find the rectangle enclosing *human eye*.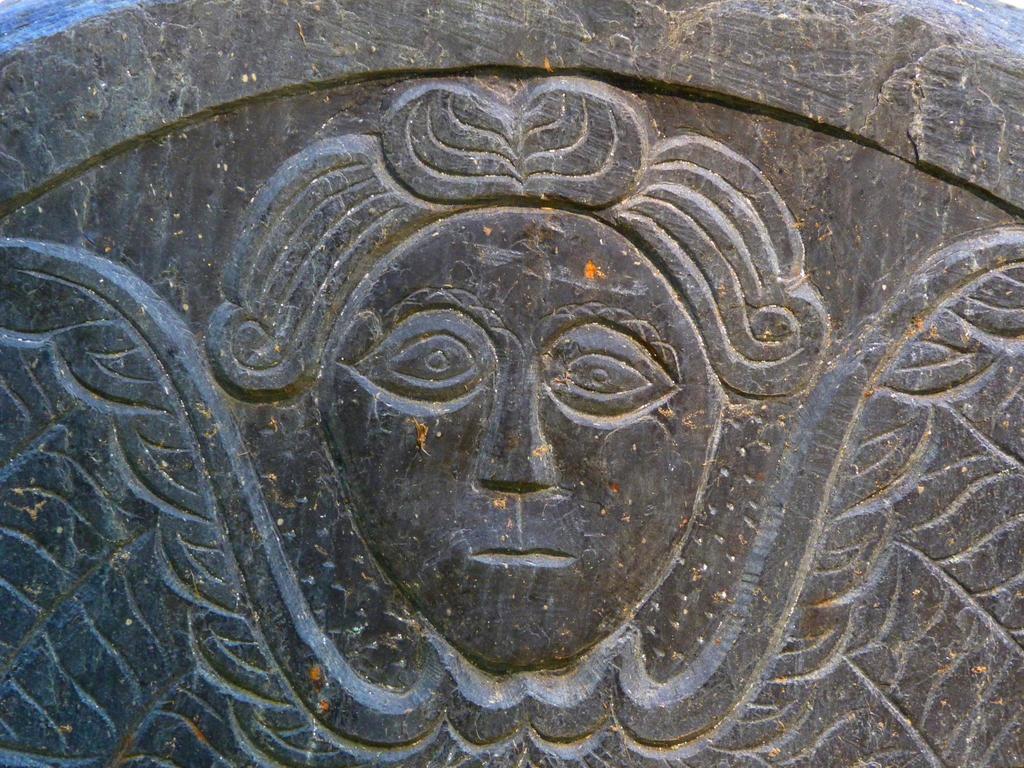
box=[534, 319, 684, 429].
